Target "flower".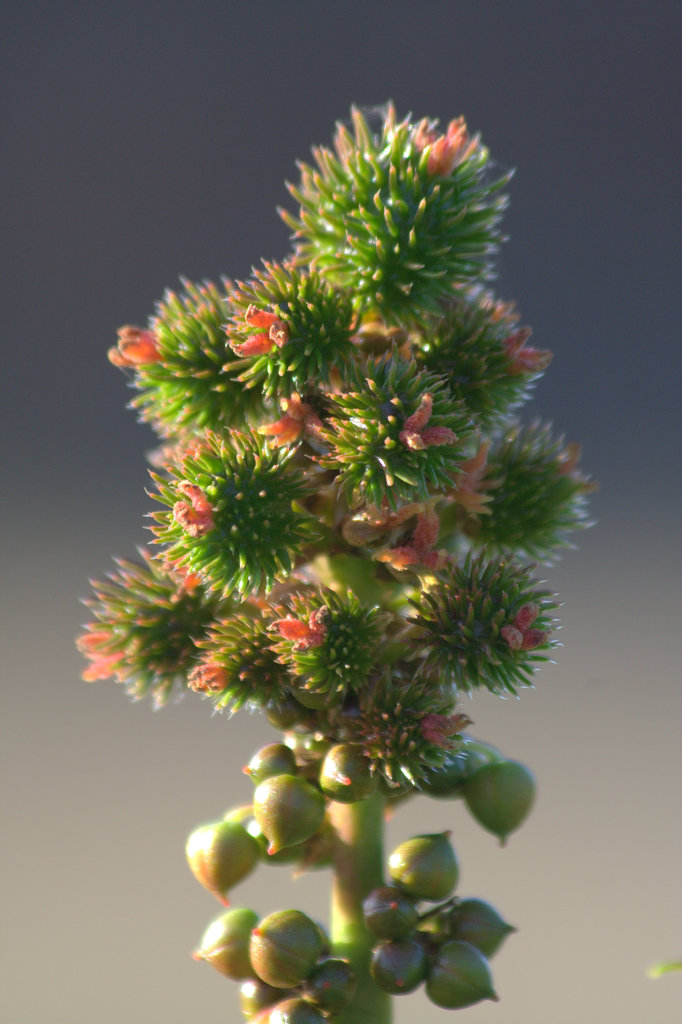
Target region: (182, 659, 229, 697).
